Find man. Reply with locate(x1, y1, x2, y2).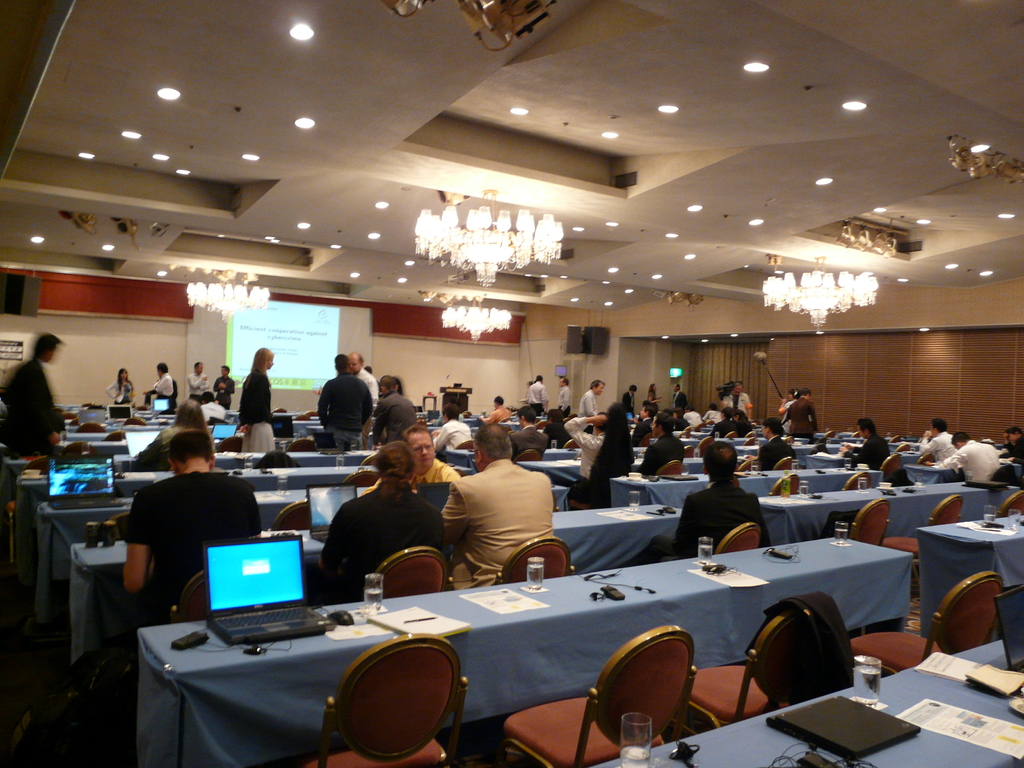
locate(721, 383, 752, 421).
